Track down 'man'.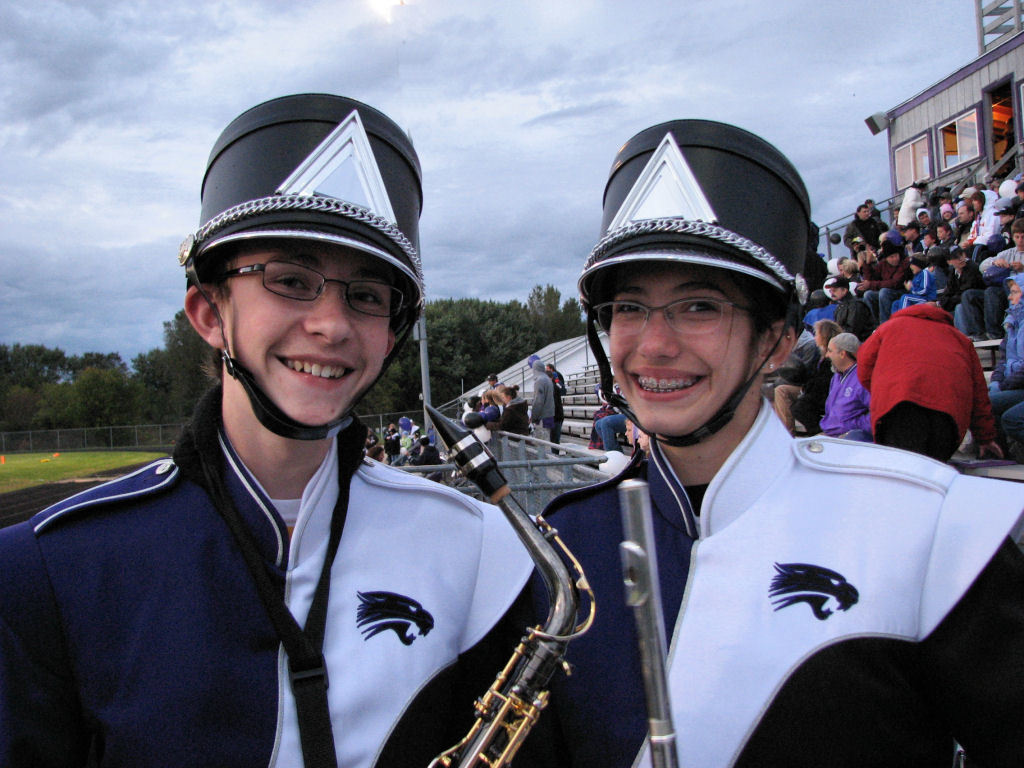
Tracked to (524, 356, 550, 448).
